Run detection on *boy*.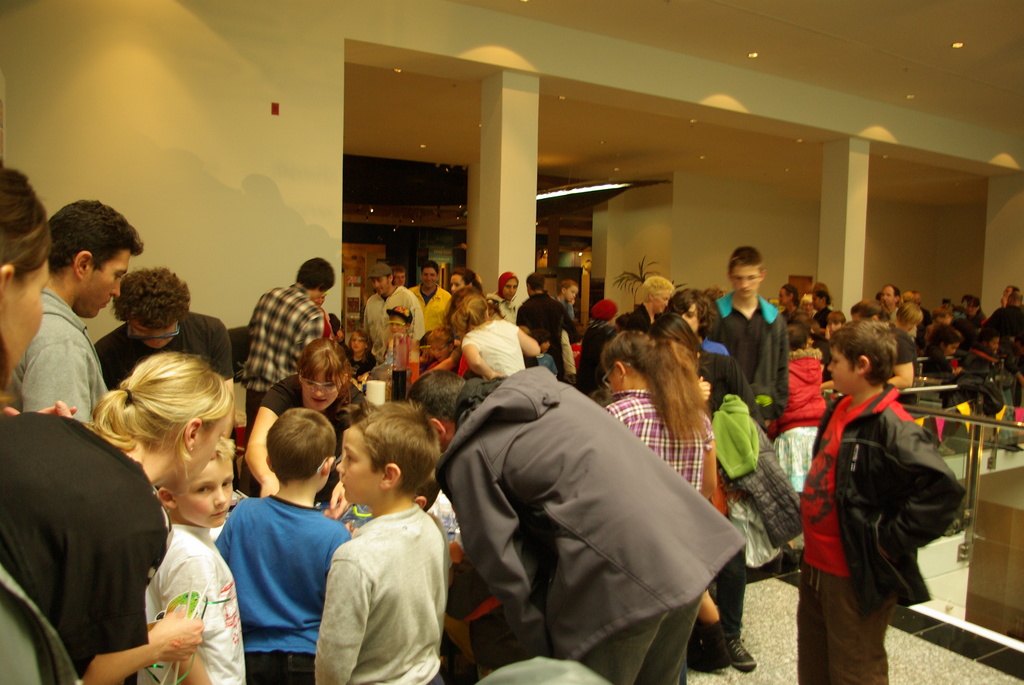
Result: x1=550, y1=275, x2=582, y2=387.
